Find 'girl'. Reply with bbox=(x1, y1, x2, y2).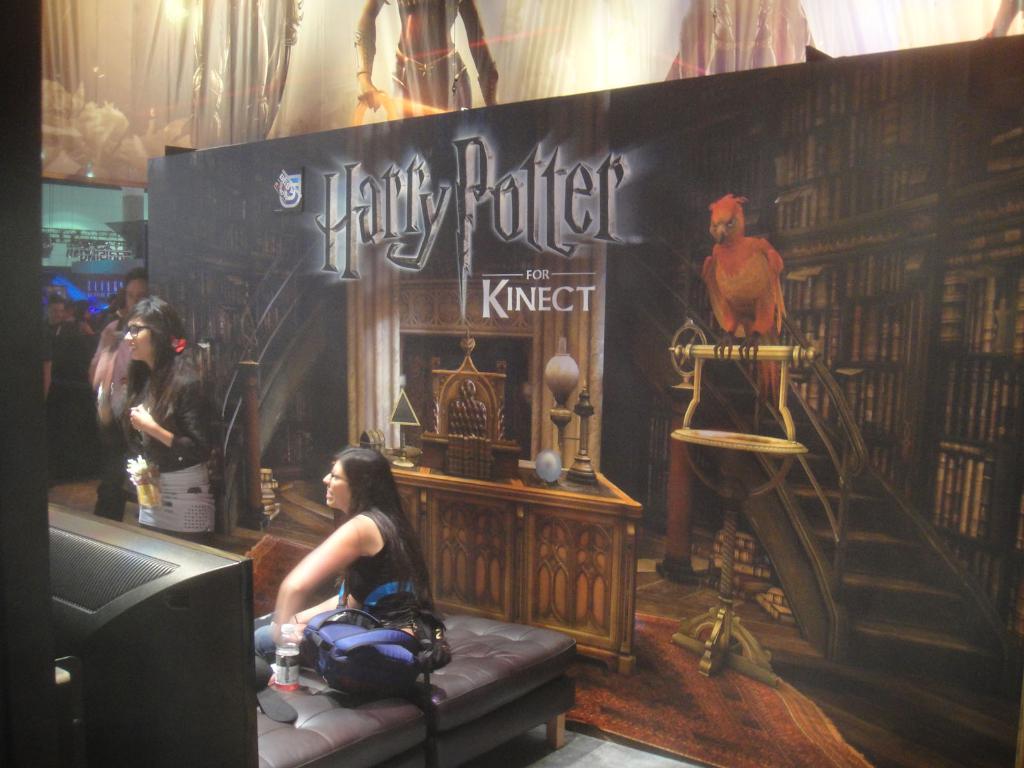
bbox=(123, 295, 221, 543).
